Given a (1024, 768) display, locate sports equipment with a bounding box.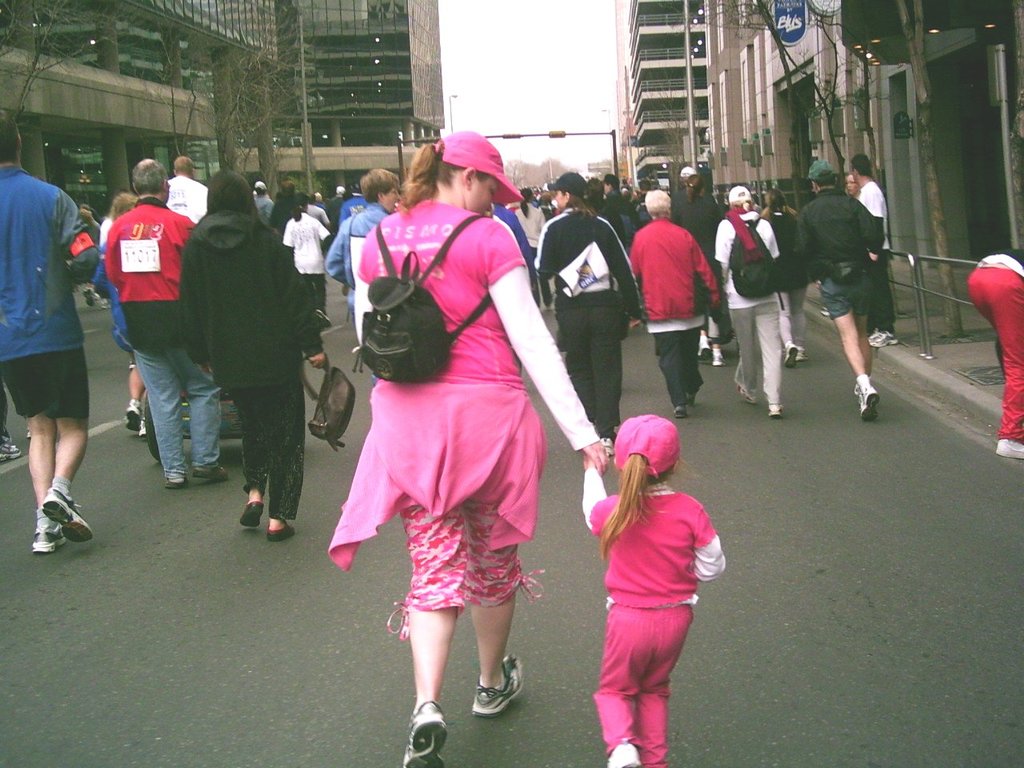
Located: pyautogui.locateOnScreen(857, 386, 878, 419).
